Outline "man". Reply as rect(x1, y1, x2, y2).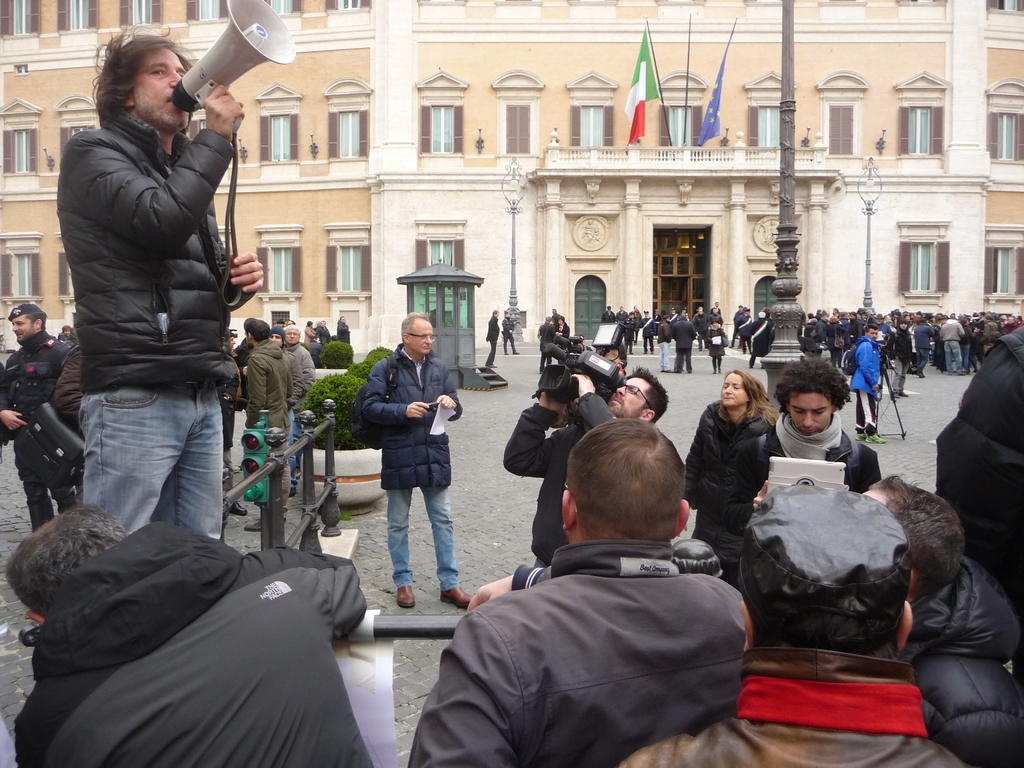
rect(721, 355, 880, 588).
